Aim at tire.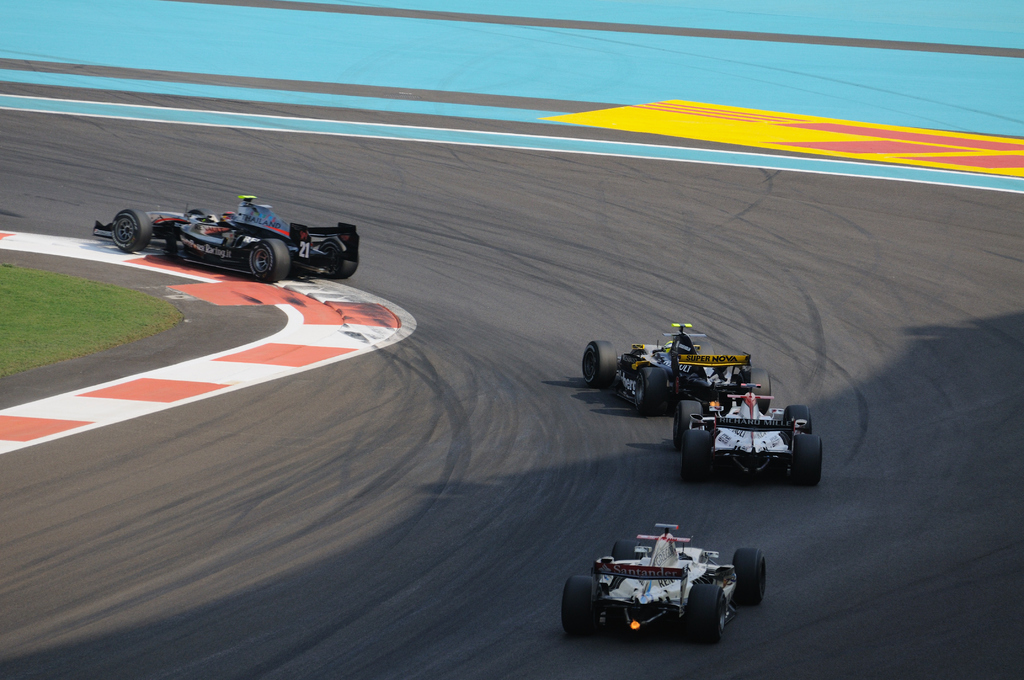
Aimed at [688,584,724,644].
